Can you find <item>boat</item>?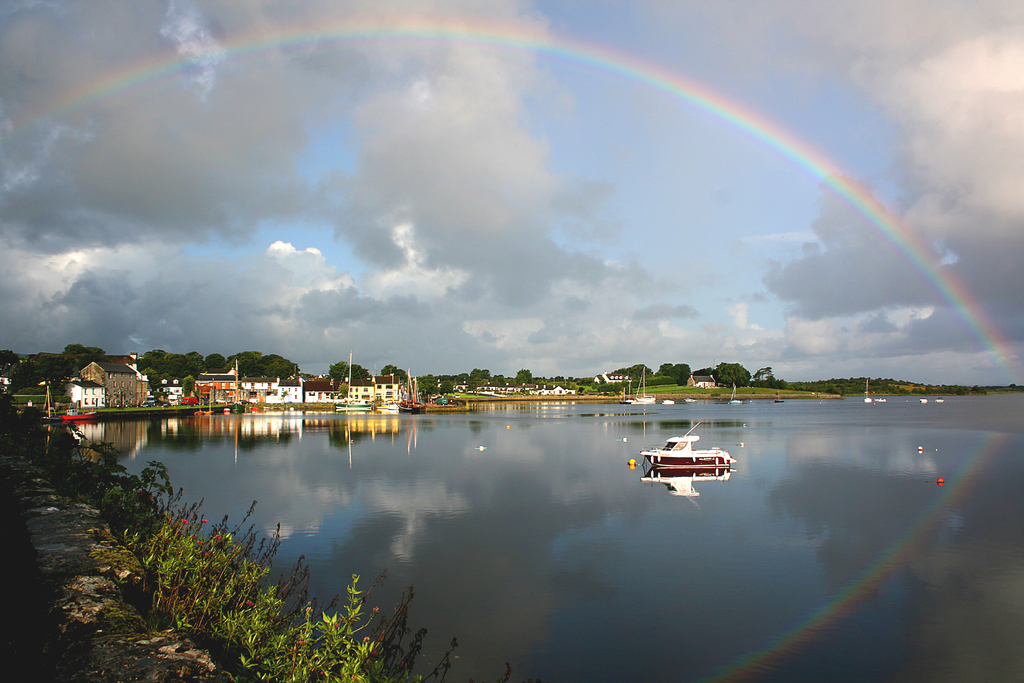
Yes, bounding box: box(877, 399, 885, 401).
